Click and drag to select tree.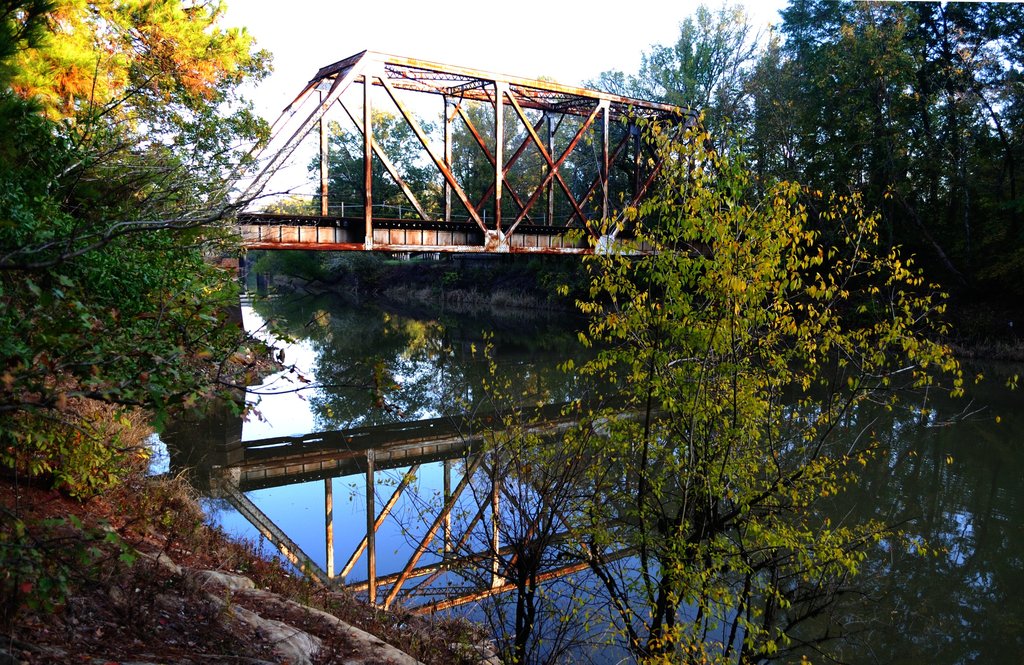
Selection: <region>312, 107, 436, 226</region>.
